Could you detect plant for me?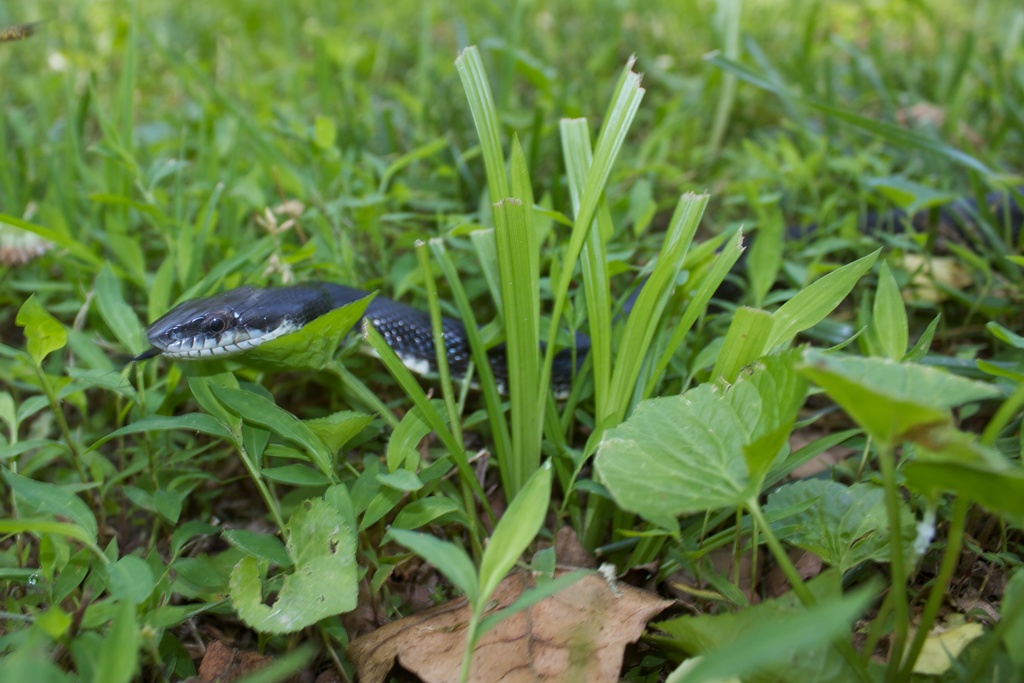
Detection result: rect(0, 0, 1023, 682).
